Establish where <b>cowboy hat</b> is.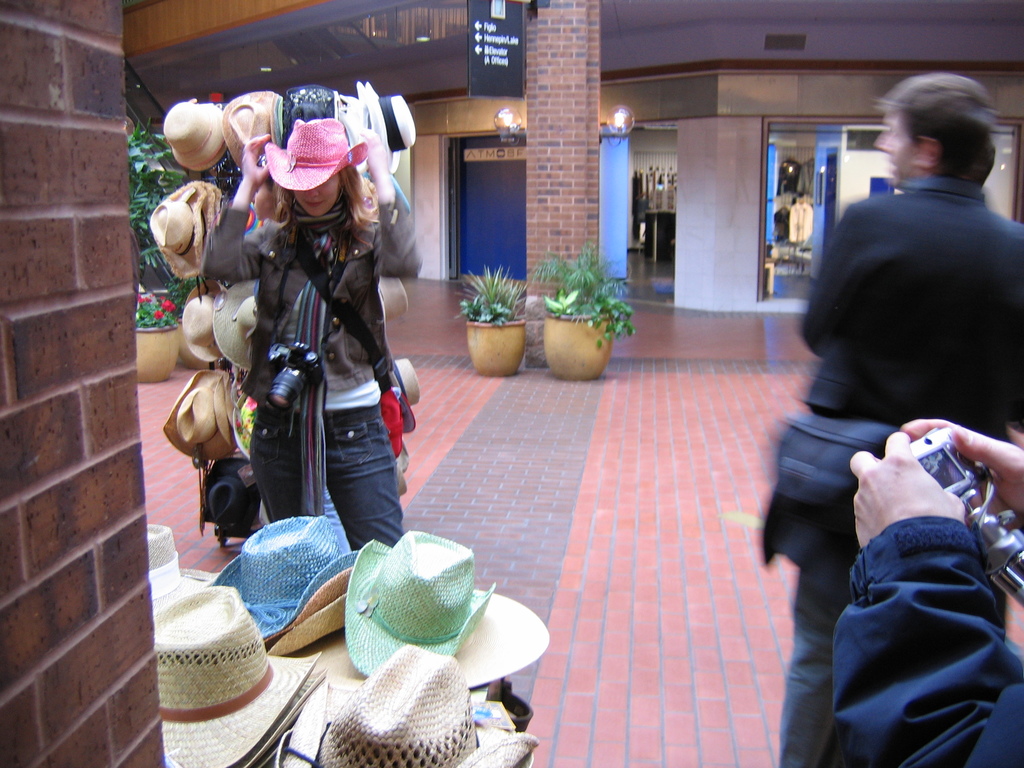
Established at x1=146 y1=176 x2=227 y2=285.
